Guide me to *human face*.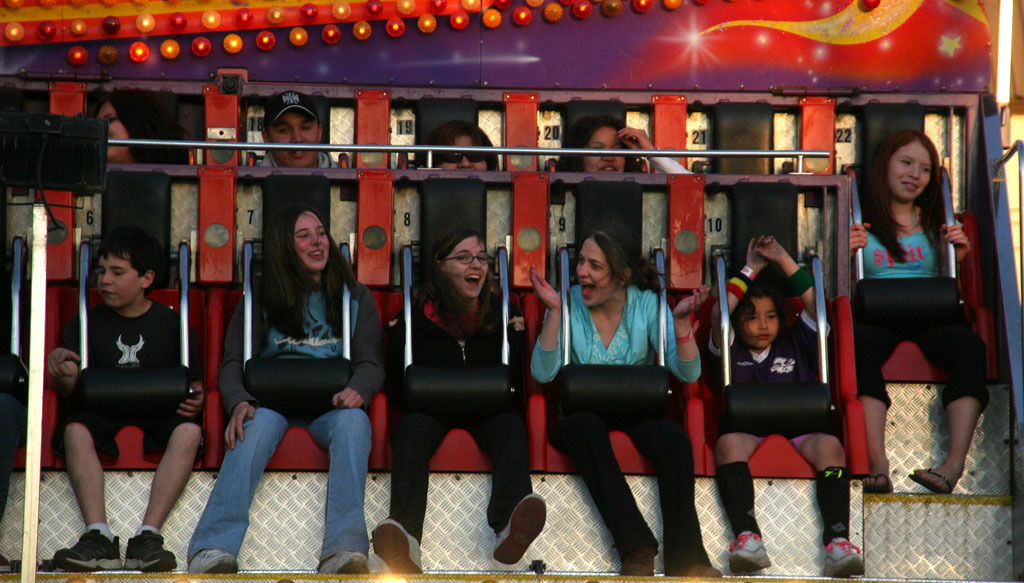
Guidance: [442,231,494,303].
